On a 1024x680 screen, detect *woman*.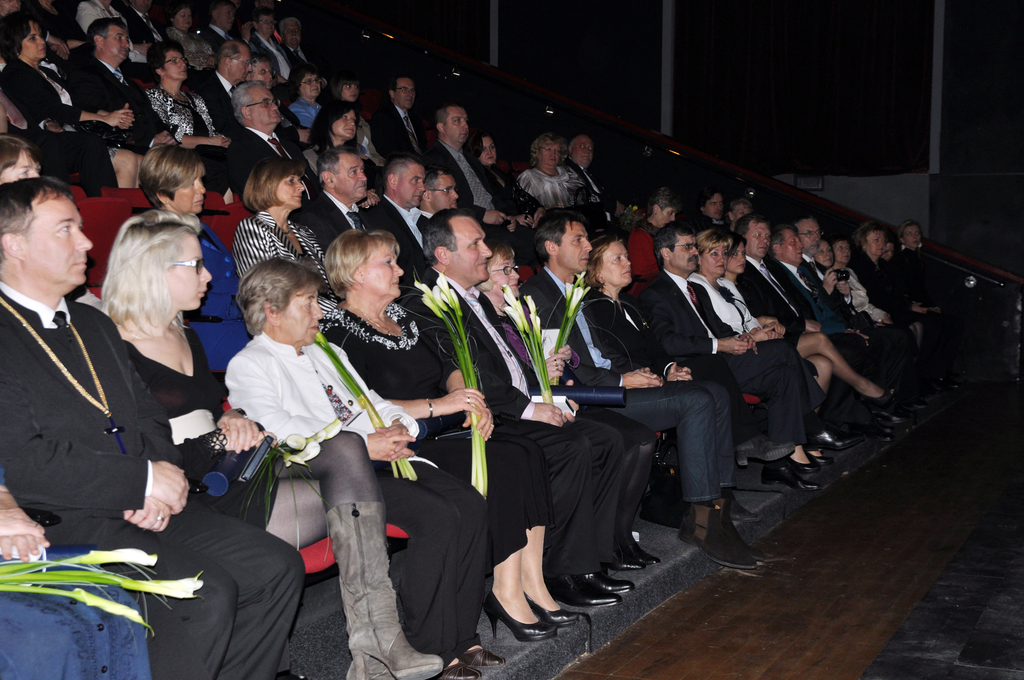
476/244/660/575.
